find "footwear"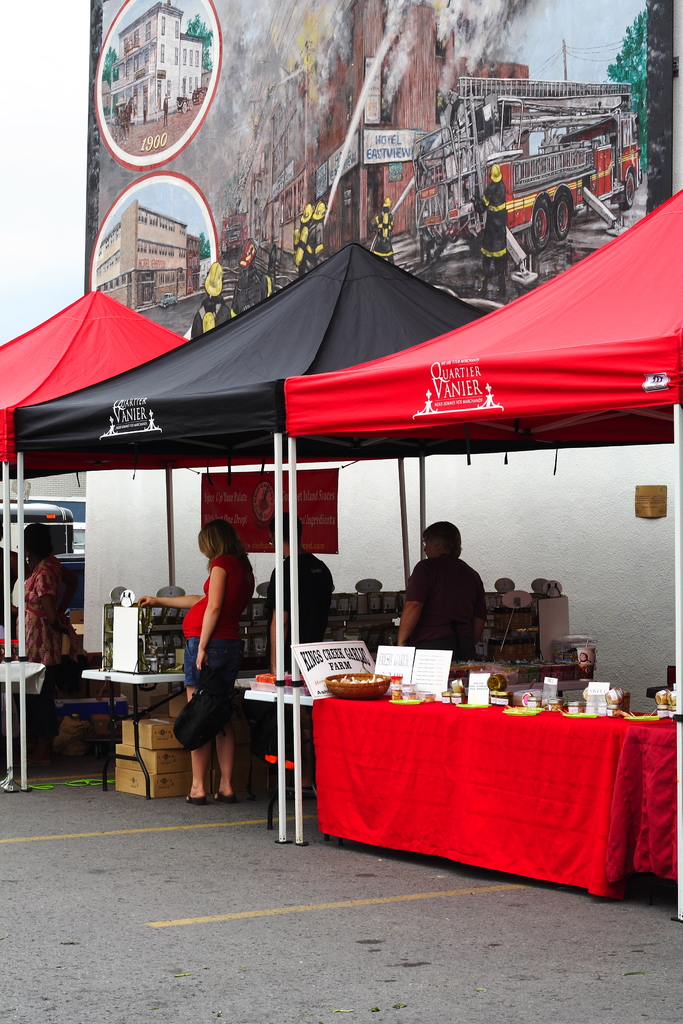
<bbox>183, 791, 211, 803</bbox>
